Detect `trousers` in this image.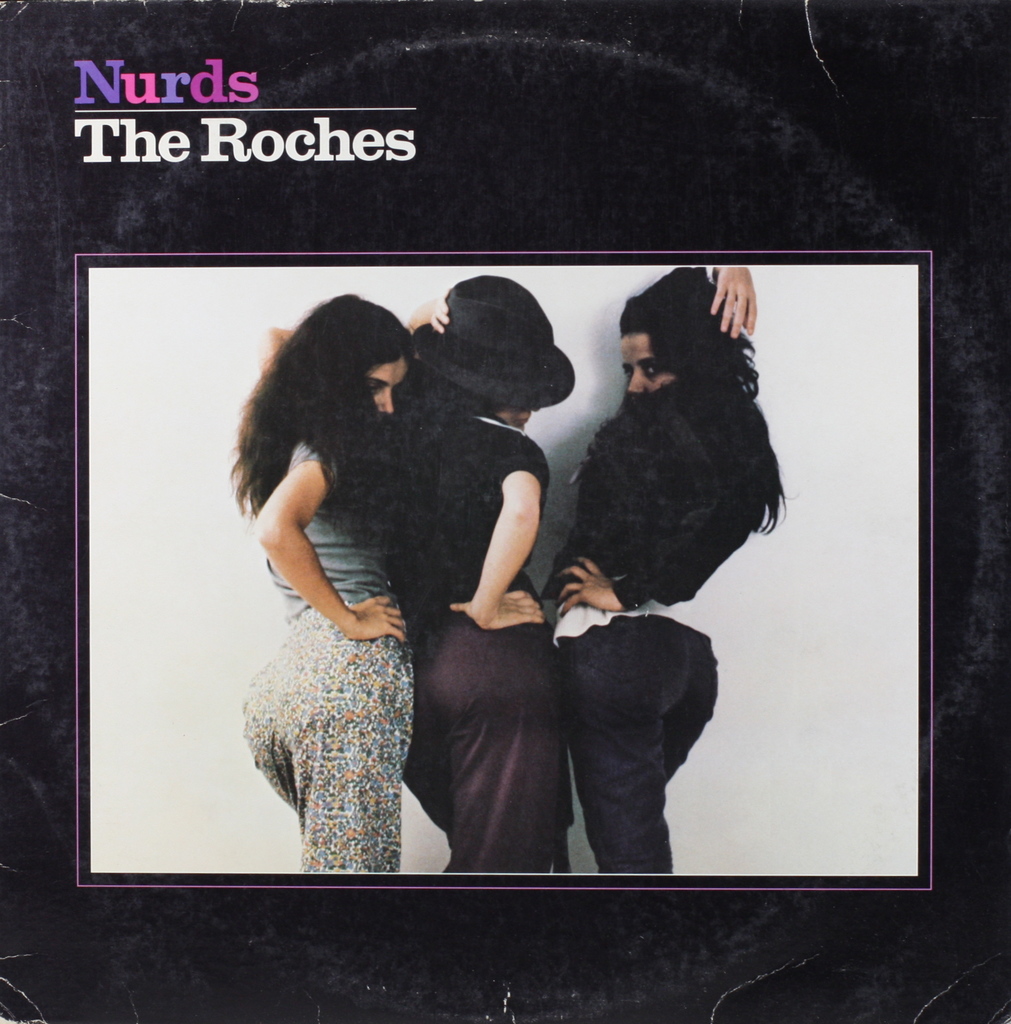
Detection: 239:599:414:877.
